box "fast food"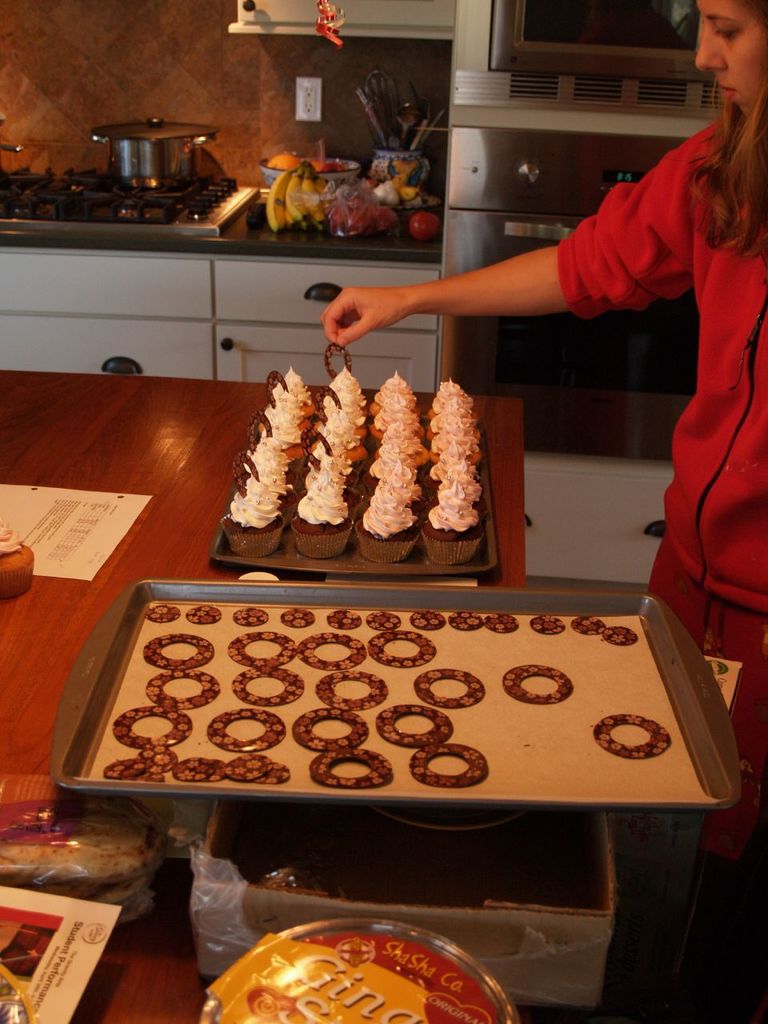
region(427, 480, 484, 544)
